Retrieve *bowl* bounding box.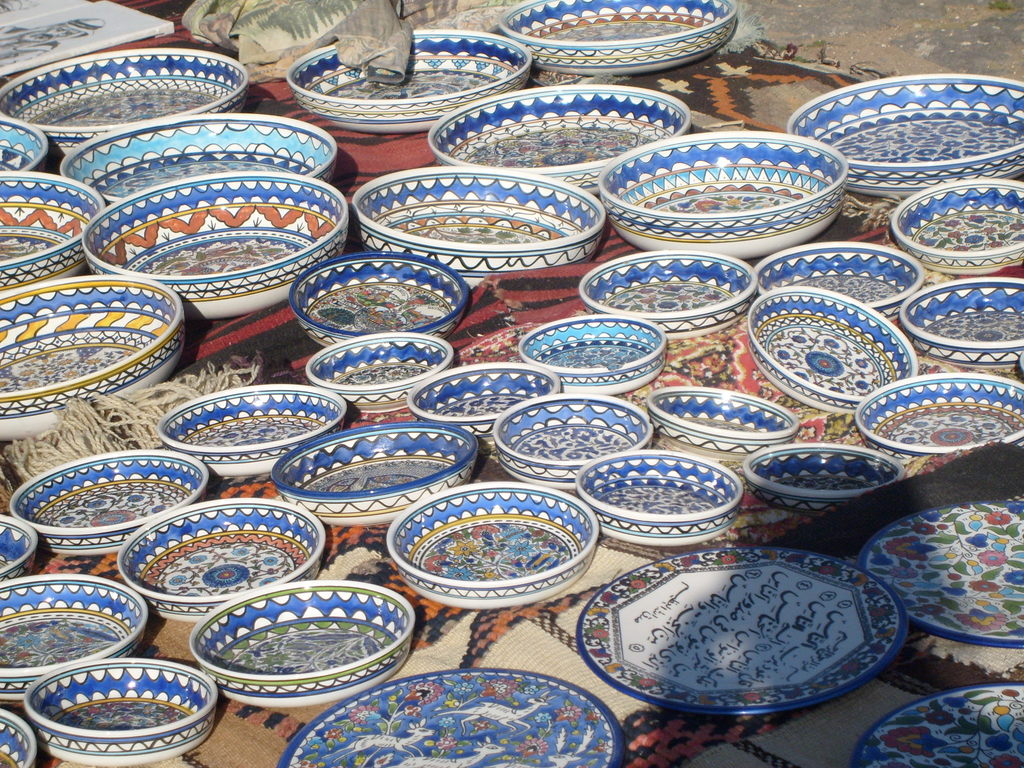
Bounding box: bbox(79, 176, 349, 319).
